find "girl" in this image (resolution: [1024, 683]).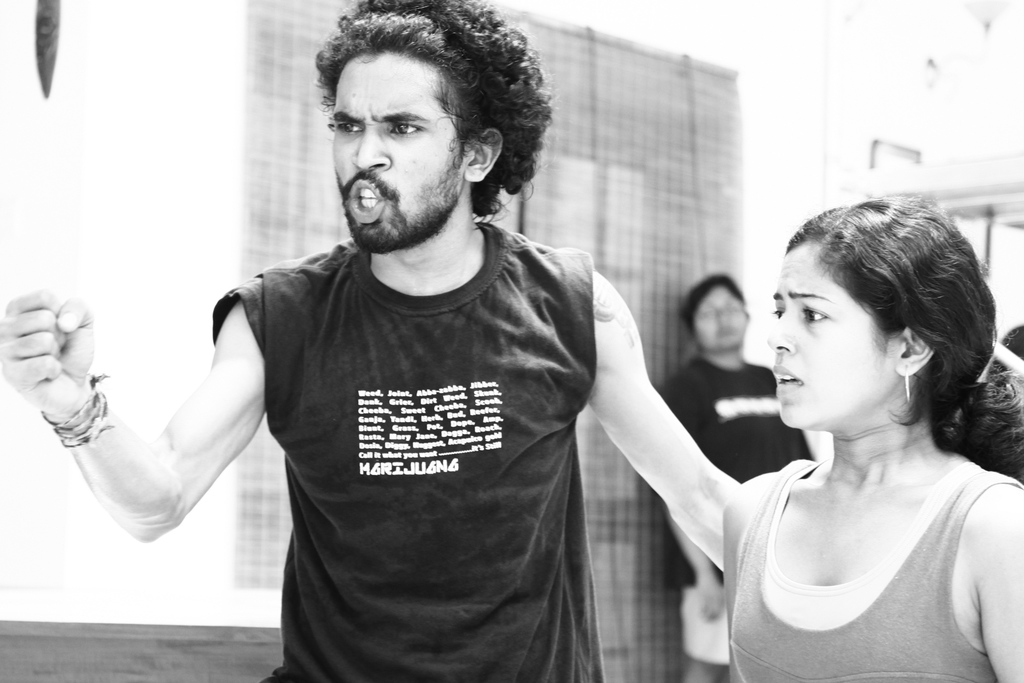
[723,195,1023,682].
